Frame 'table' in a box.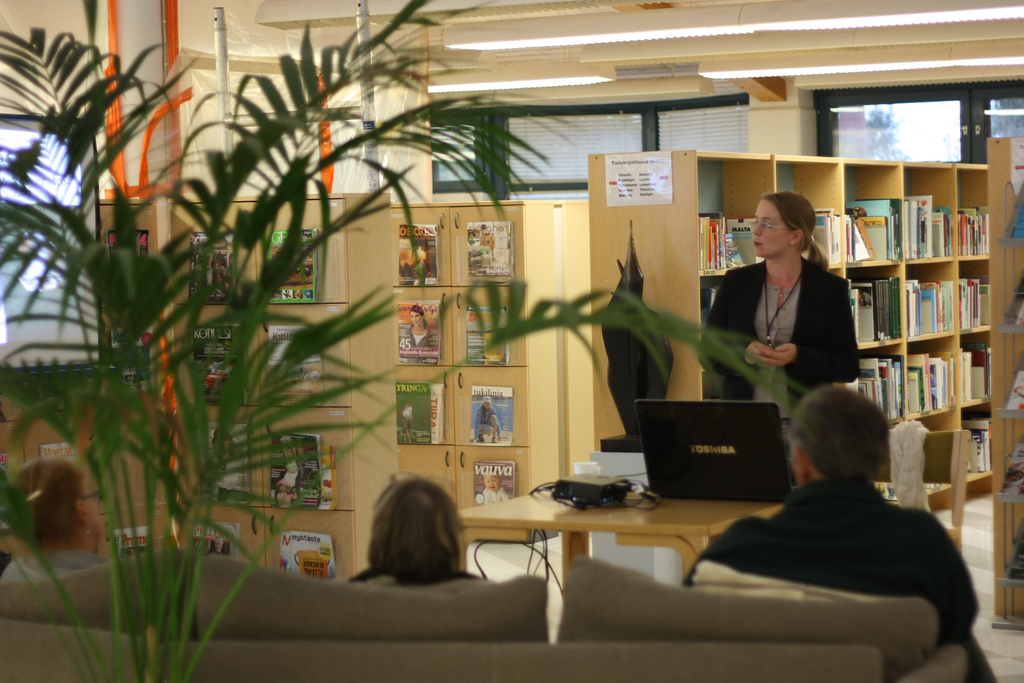
{"left": 462, "top": 487, "right": 783, "bottom": 573}.
